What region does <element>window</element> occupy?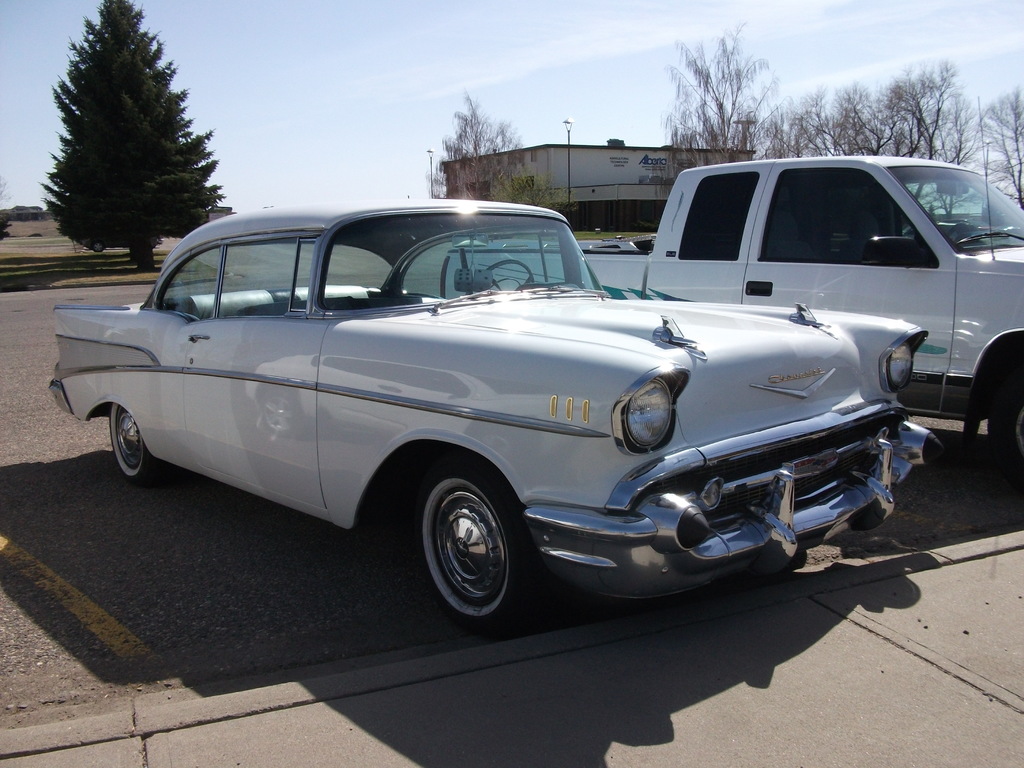
{"left": 638, "top": 154, "right": 675, "bottom": 175}.
